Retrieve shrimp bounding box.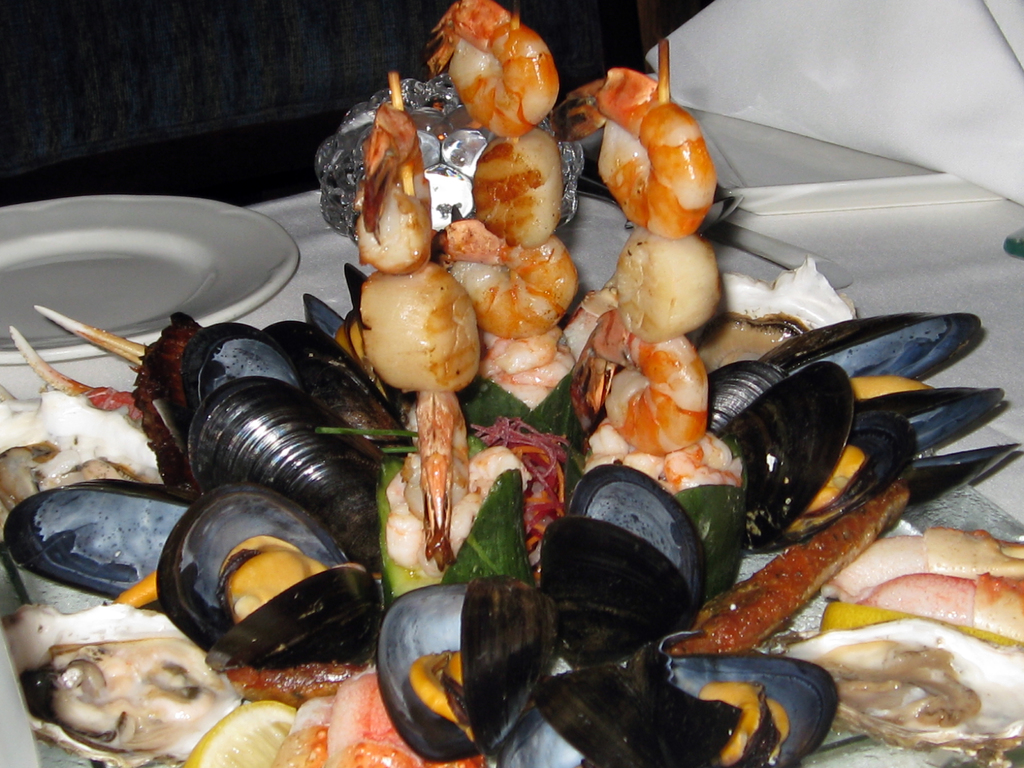
Bounding box: left=558, top=61, right=716, bottom=239.
